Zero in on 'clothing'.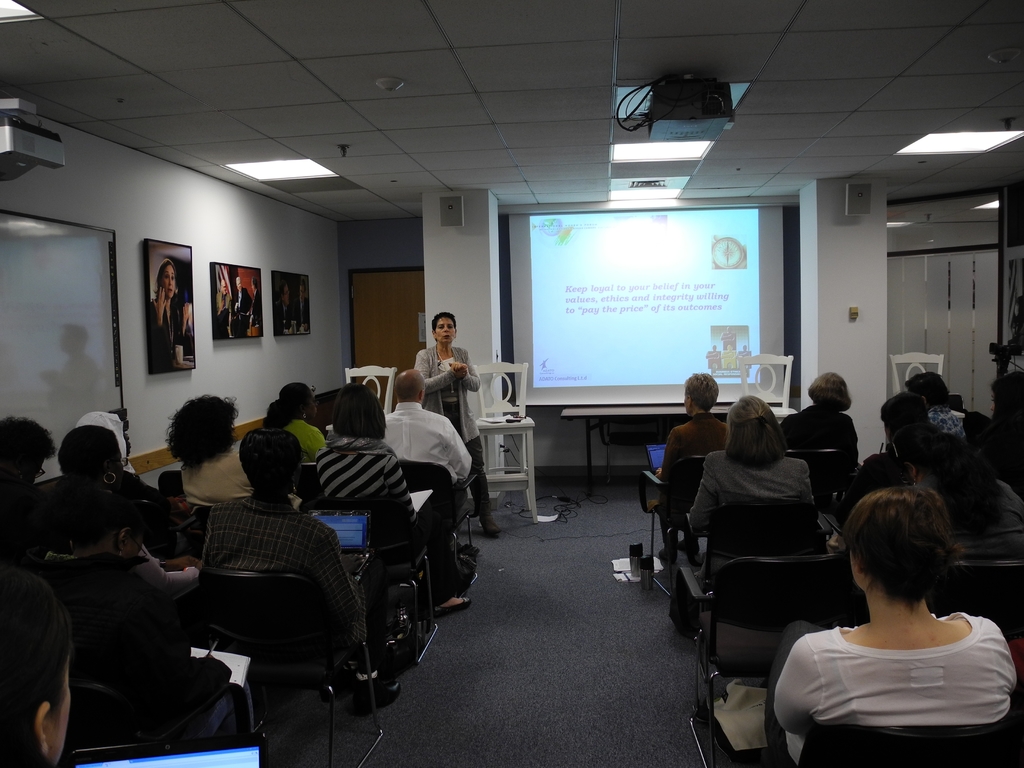
Zeroed in: Rect(273, 416, 329, 474).
